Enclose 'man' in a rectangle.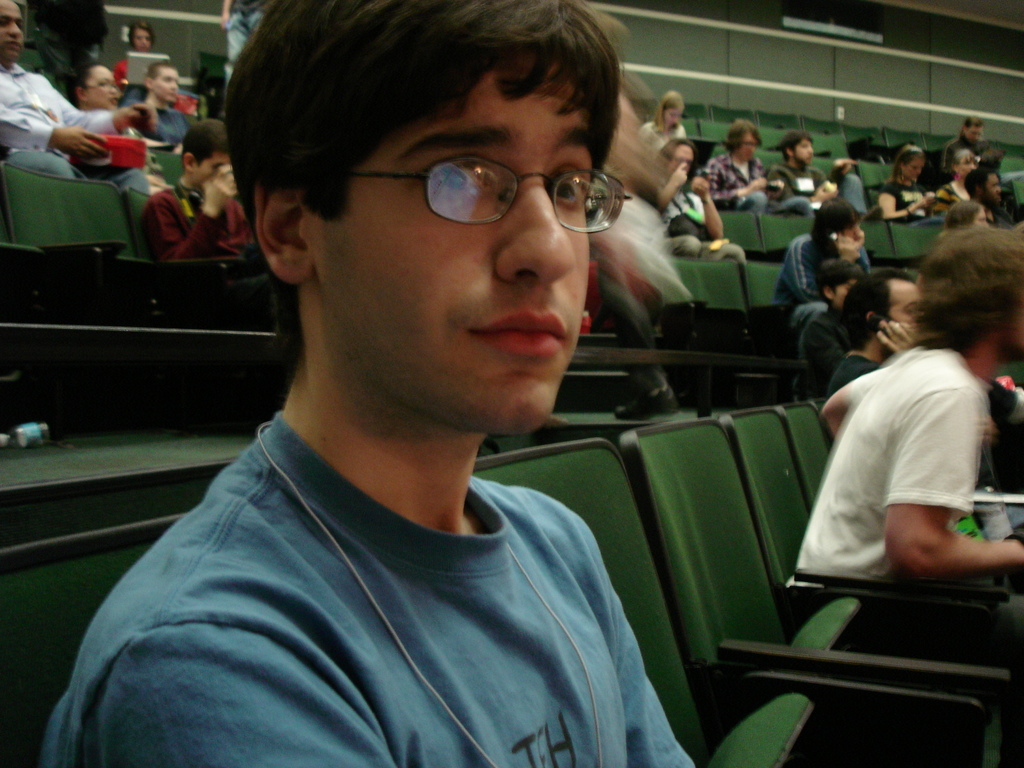
Rect(705, 117, 807, 218).
